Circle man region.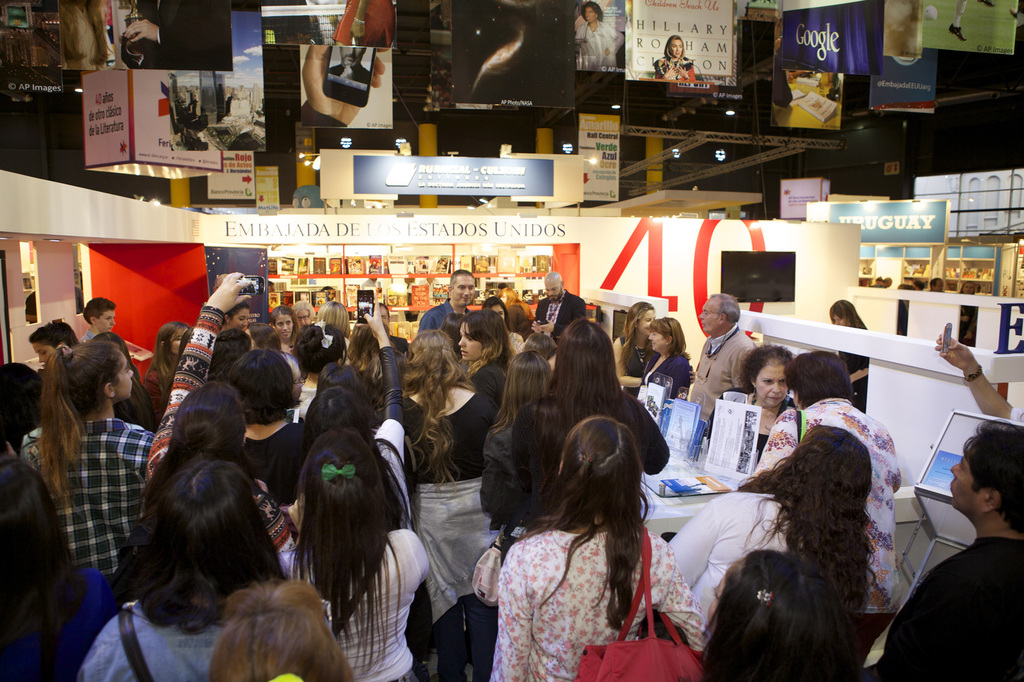
Region: x1=532 y1=271 x2=585 y2=343.
